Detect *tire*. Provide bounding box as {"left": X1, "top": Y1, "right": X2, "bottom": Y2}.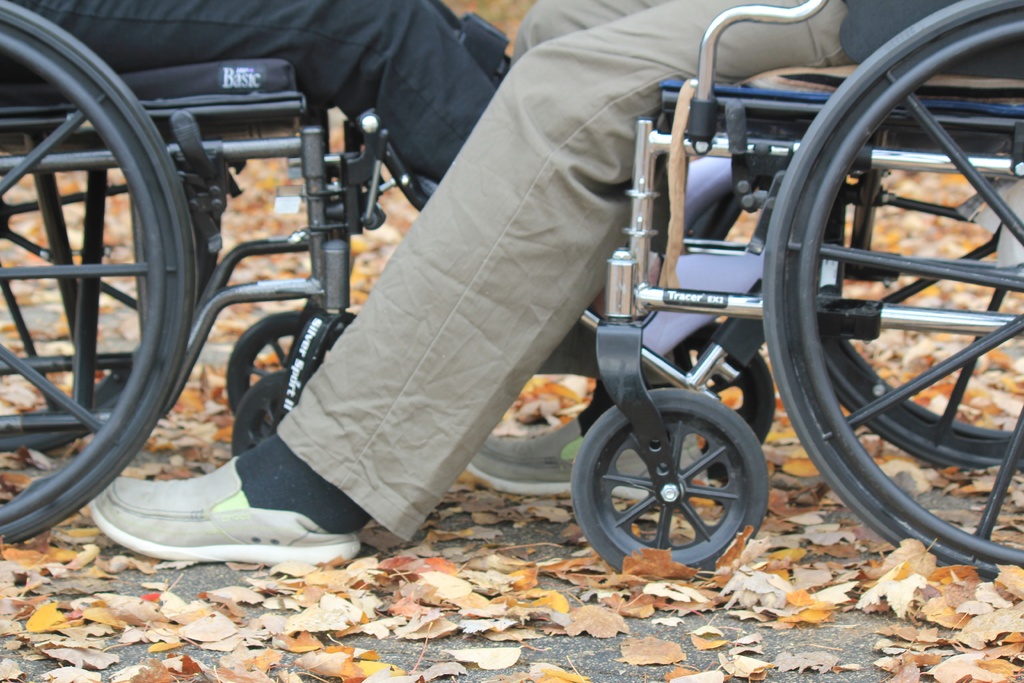
{"left": 571, "top": 386, "right": 764, "bottom": 575}.
